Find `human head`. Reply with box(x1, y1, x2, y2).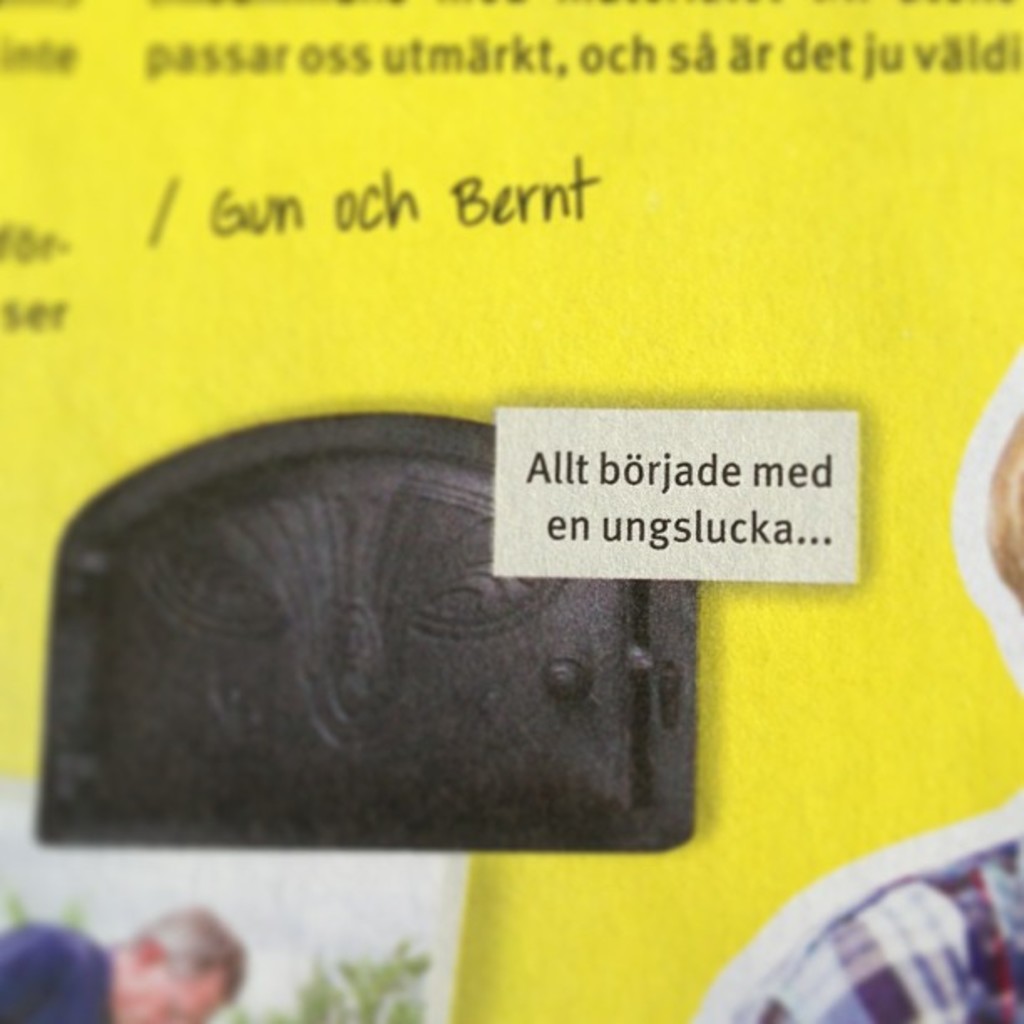
box(110, 902, 238, 1023).
